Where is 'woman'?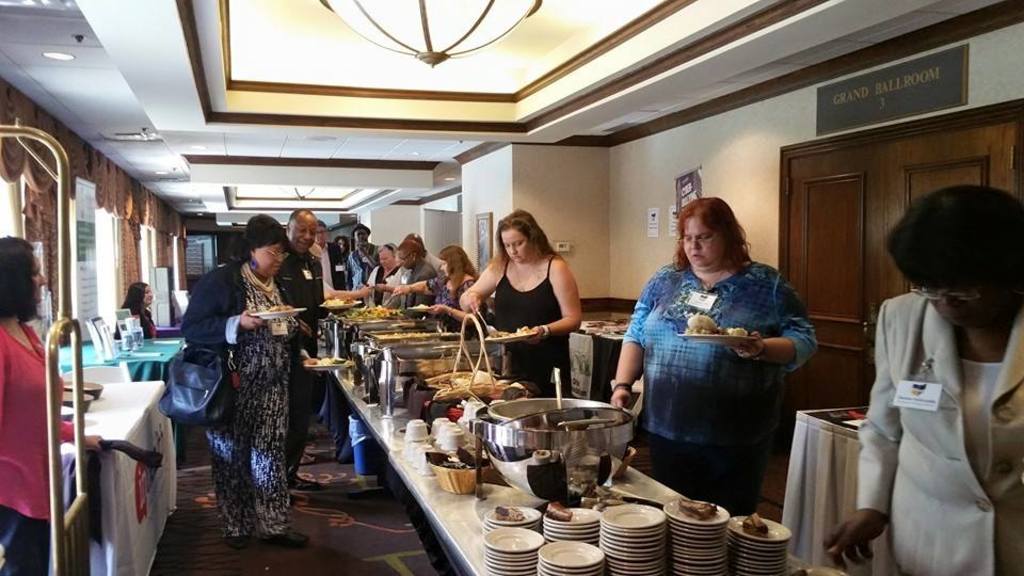
select_region(381, 242, 491, 336).
